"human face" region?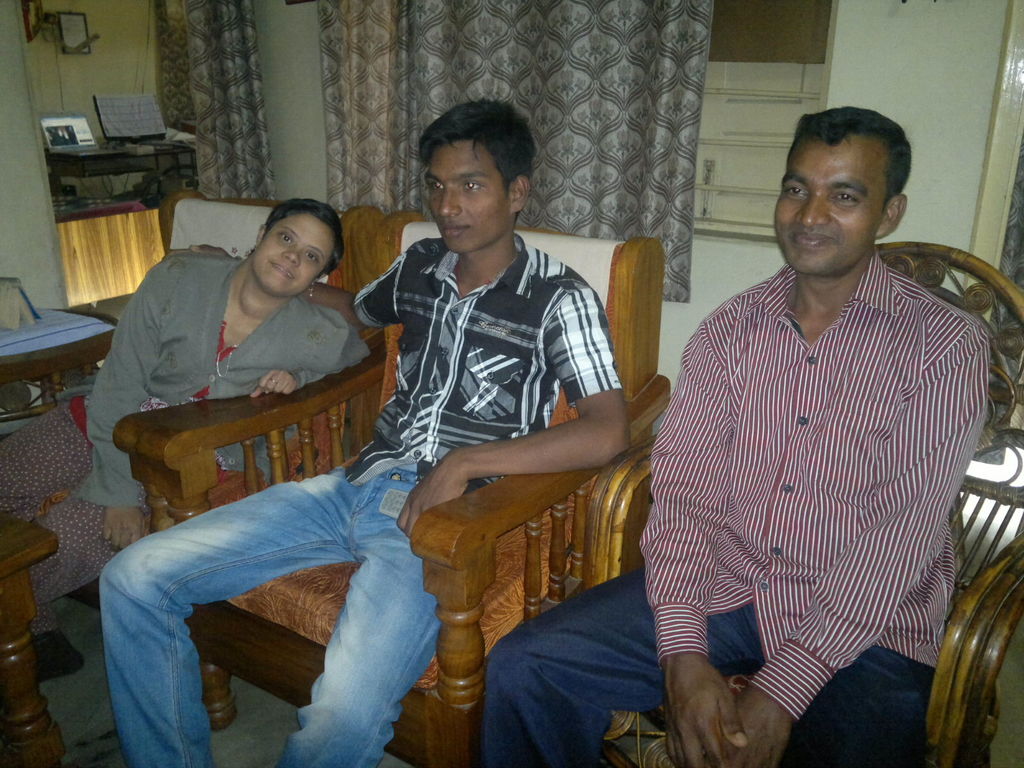
424, 140, 511, 254
